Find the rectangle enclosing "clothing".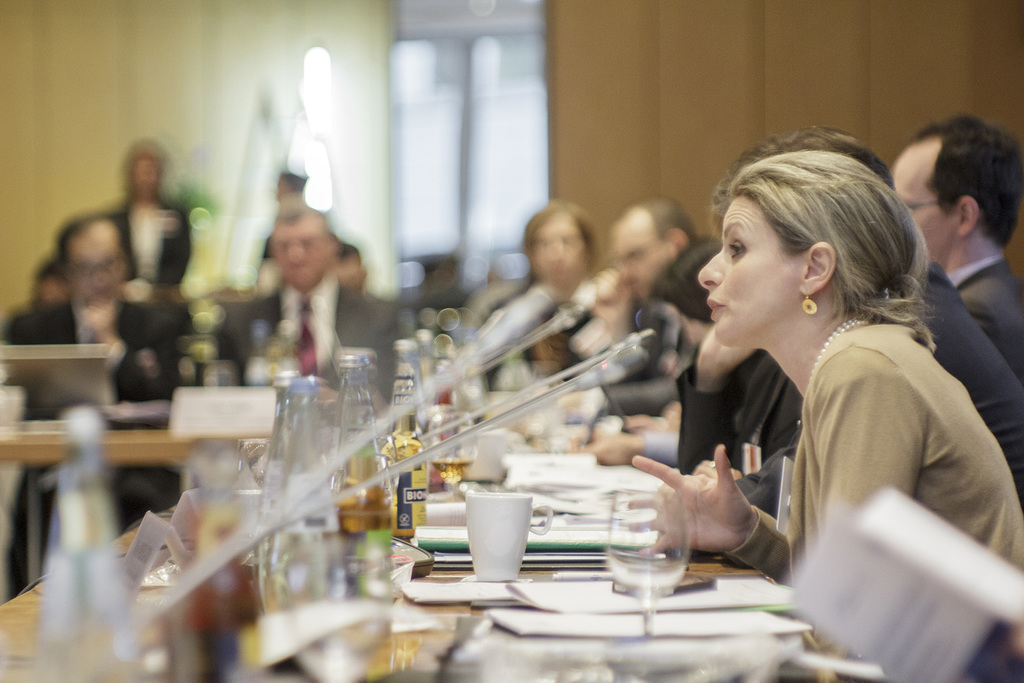
locate(594, 310, 695, 377).
